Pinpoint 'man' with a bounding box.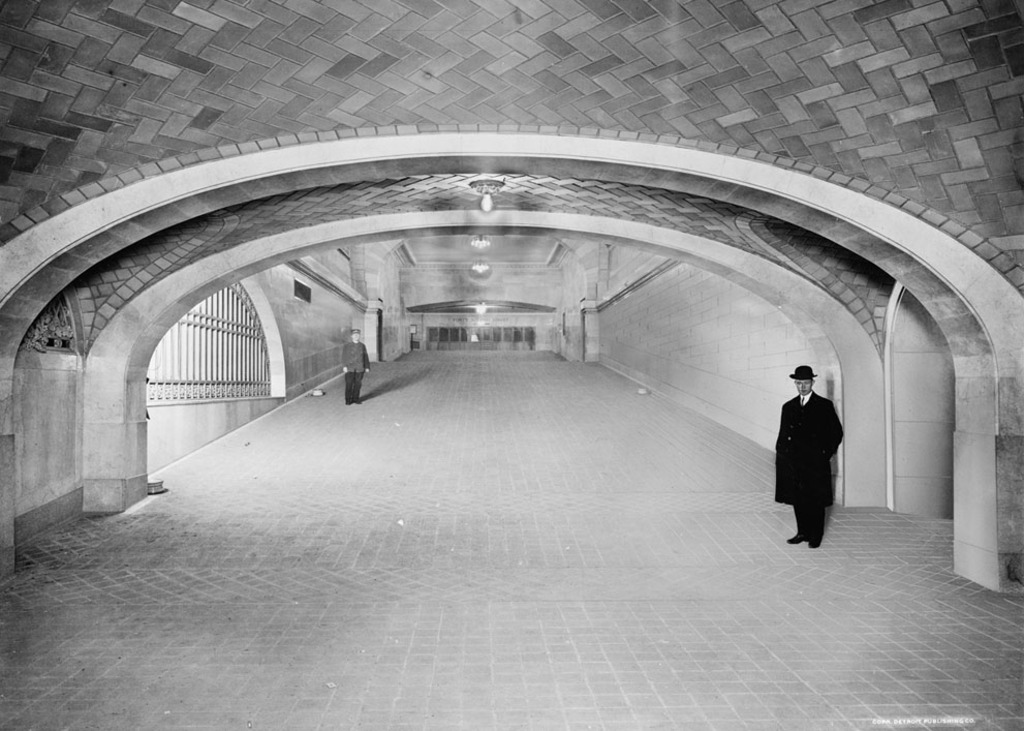
338 328 370 405.
